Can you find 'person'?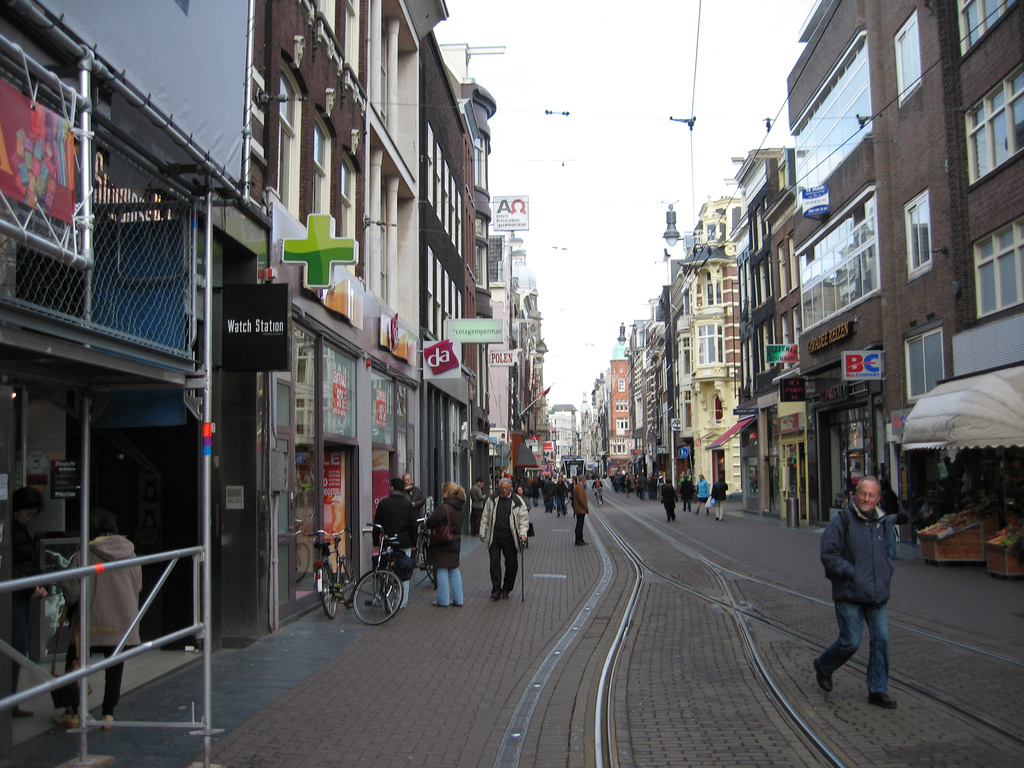
Yes, bounding box: crop(423, 480, 465, 610).
